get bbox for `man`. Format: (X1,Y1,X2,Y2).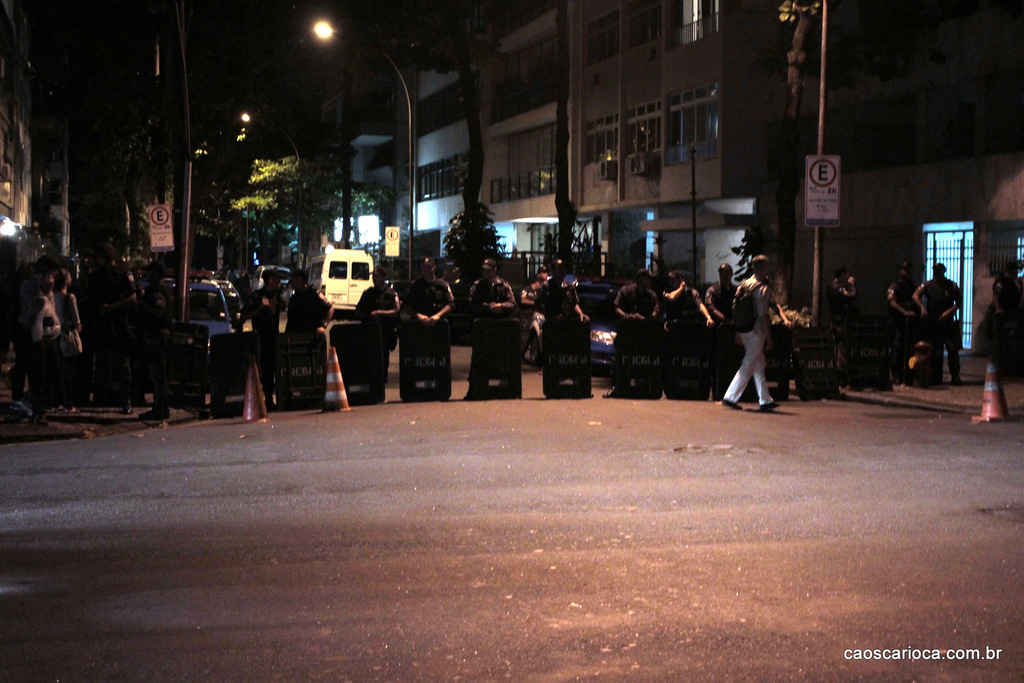
(282,266,334,334).
